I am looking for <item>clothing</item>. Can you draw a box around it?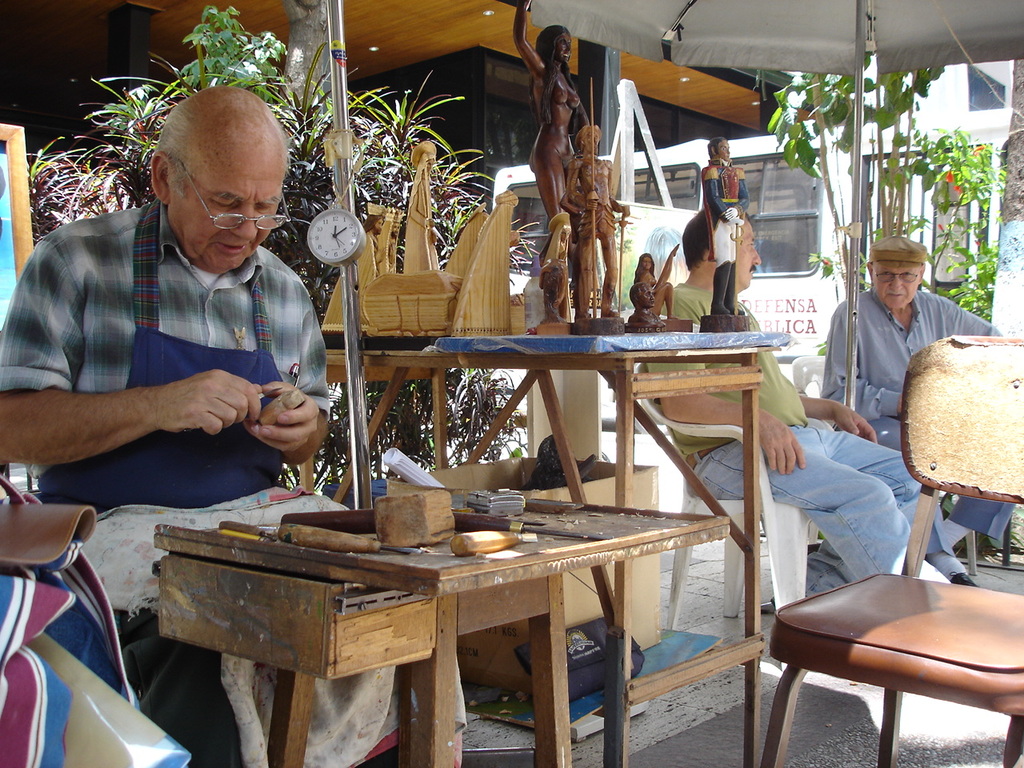
Sure, the bounding box is pyautogui.locateOnScreen(810, 277, 1014, 555).
